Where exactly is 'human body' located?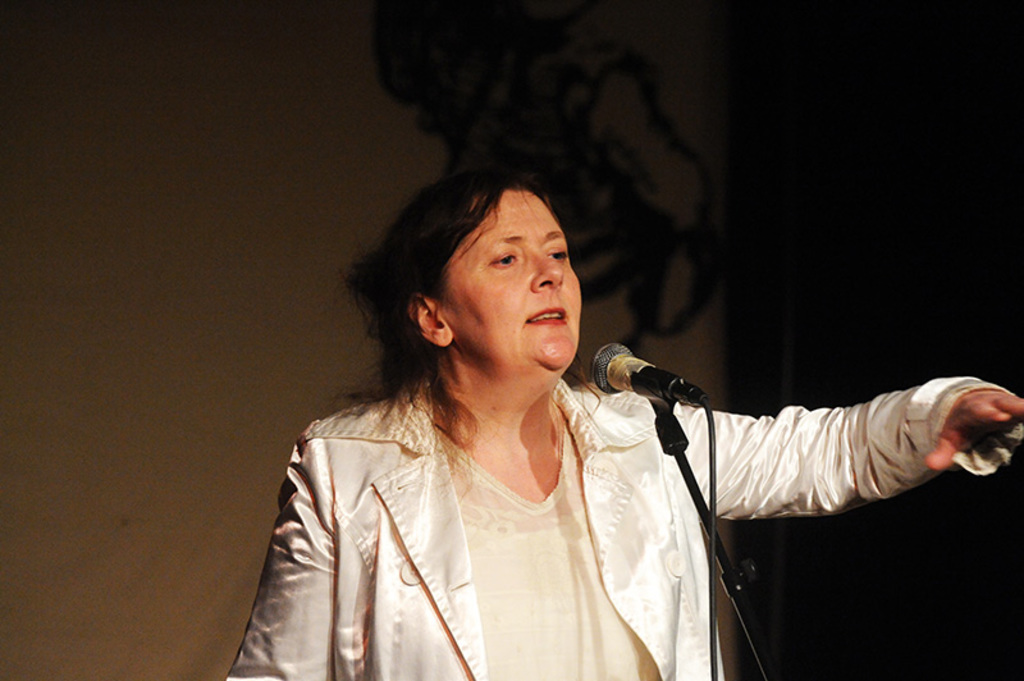
Its bounding box is (211,159,941,680).
